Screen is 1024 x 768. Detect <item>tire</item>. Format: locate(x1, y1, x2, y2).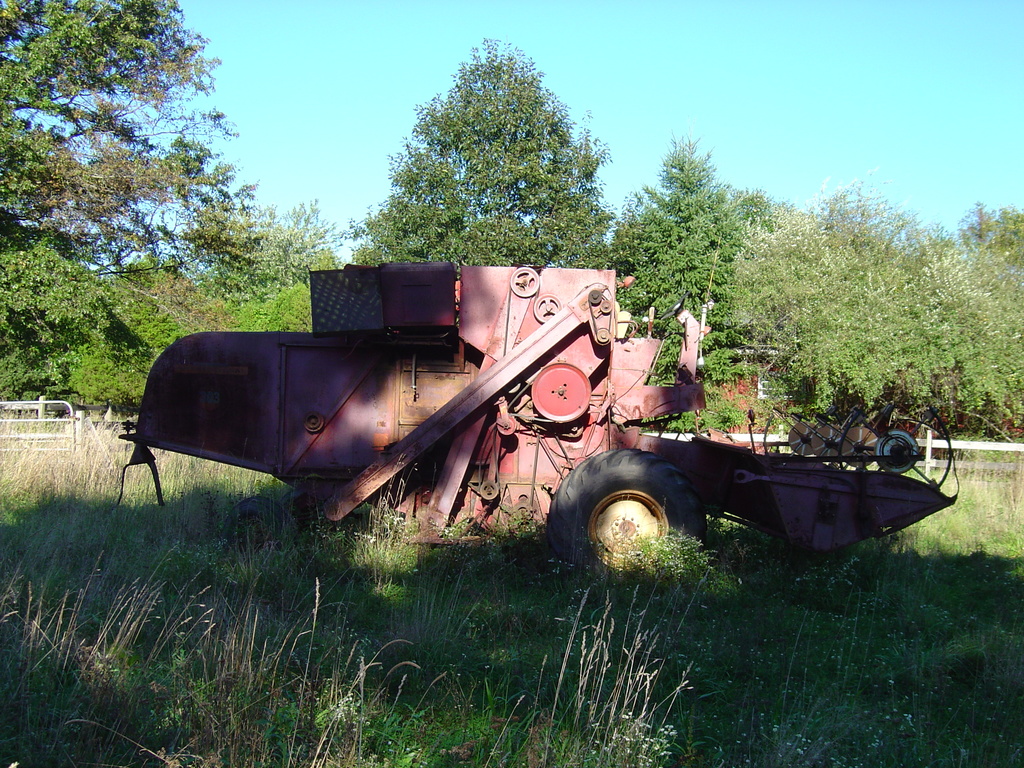
locate(277, 493, 348, 530).
